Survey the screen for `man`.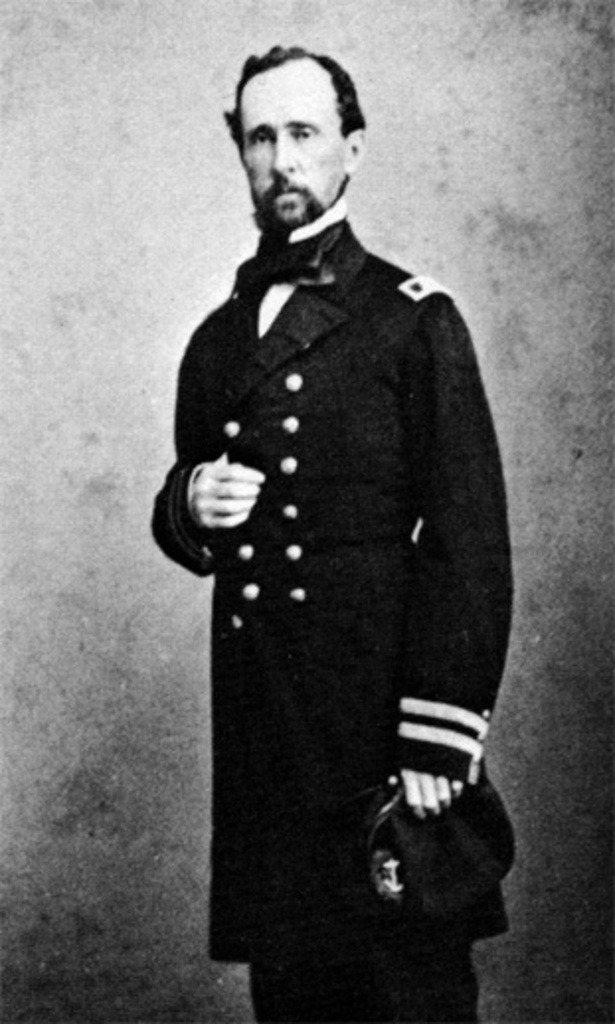
Survey found: locate(146, 45, 508, 1022).
